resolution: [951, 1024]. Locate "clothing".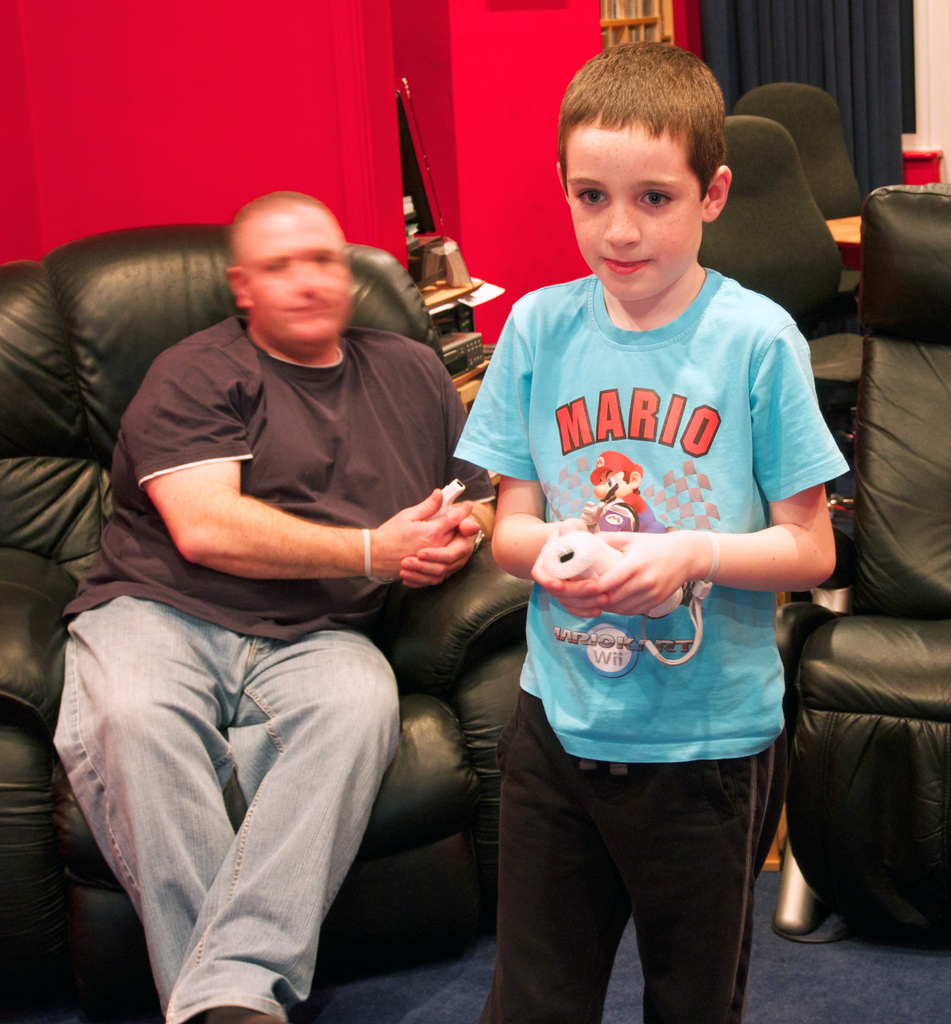
[left=596, top=491, right=667, bottom=532].
